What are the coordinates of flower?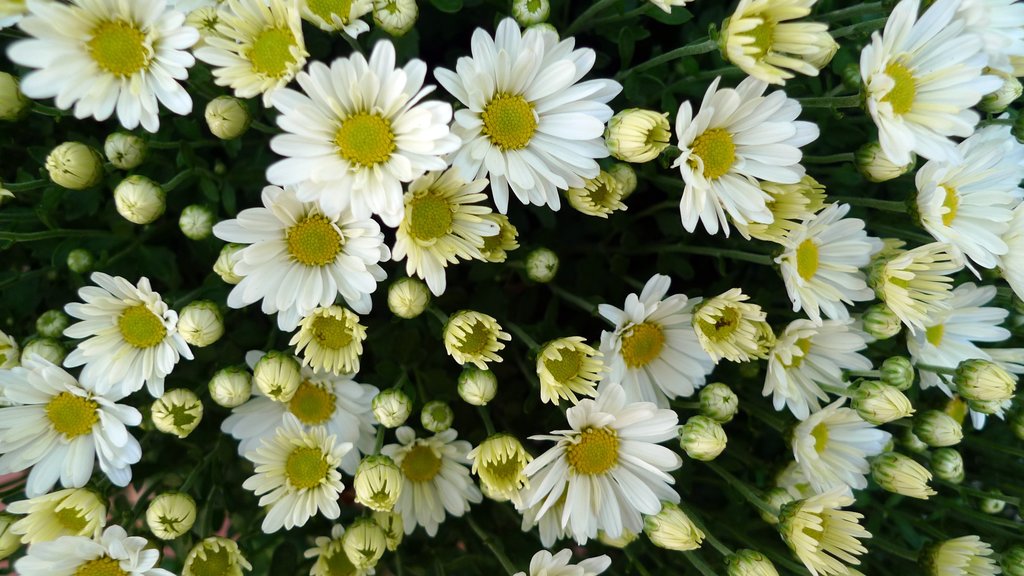
(left=5, top=0, right=201, bottom=134).
